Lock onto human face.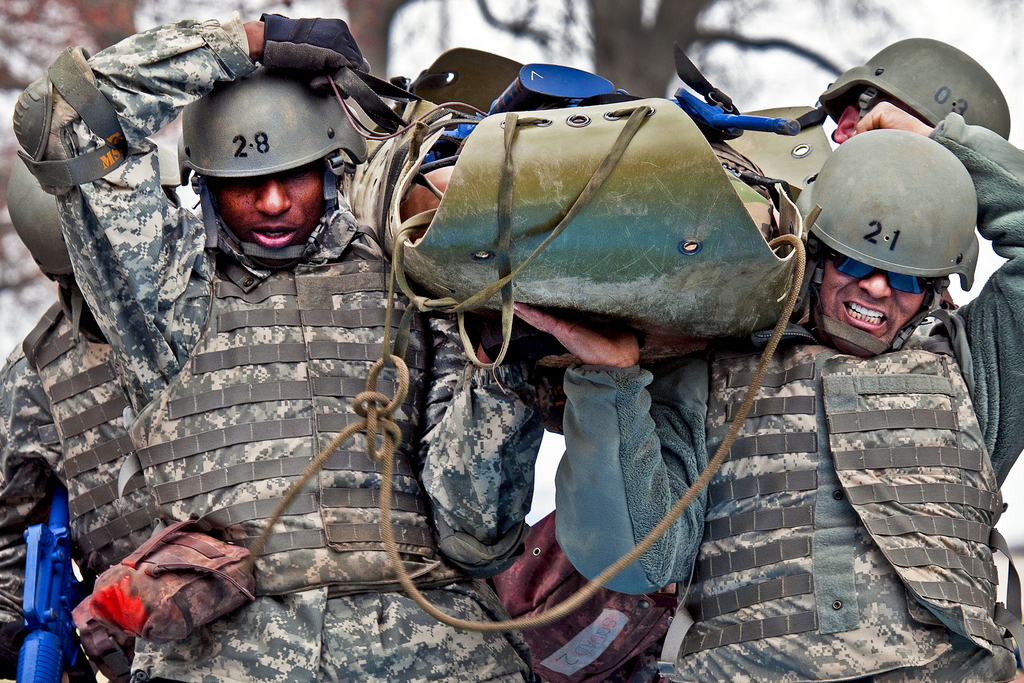
Locked: left=815, top=249, right=929, bottom=356.
